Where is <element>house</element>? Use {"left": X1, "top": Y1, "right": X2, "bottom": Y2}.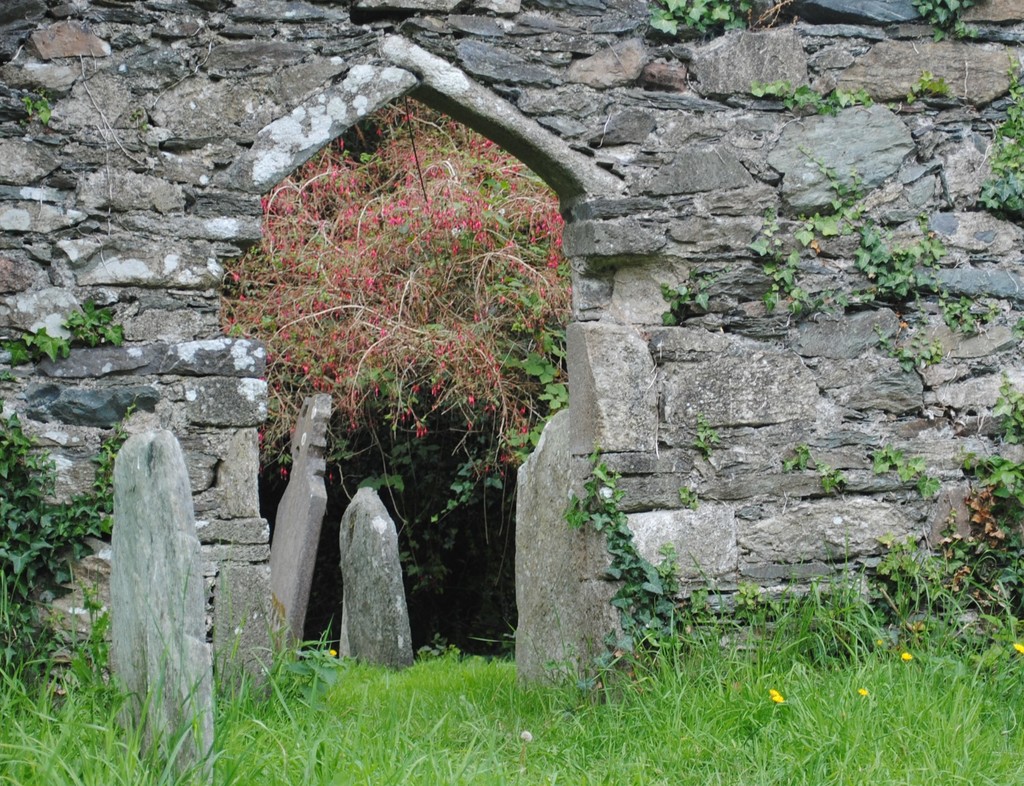
{"left": 0, "top": 0, "right": 1023, "bottom": 710}.
